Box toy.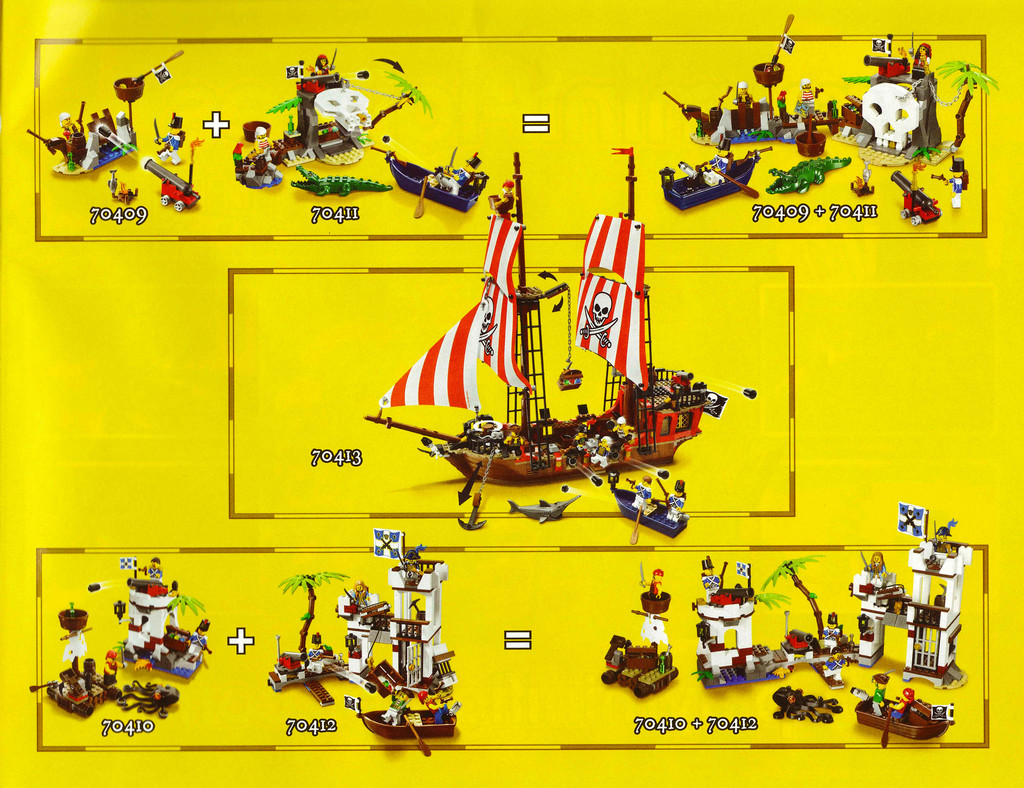
<region>762, 679, 841, 726</region>.
